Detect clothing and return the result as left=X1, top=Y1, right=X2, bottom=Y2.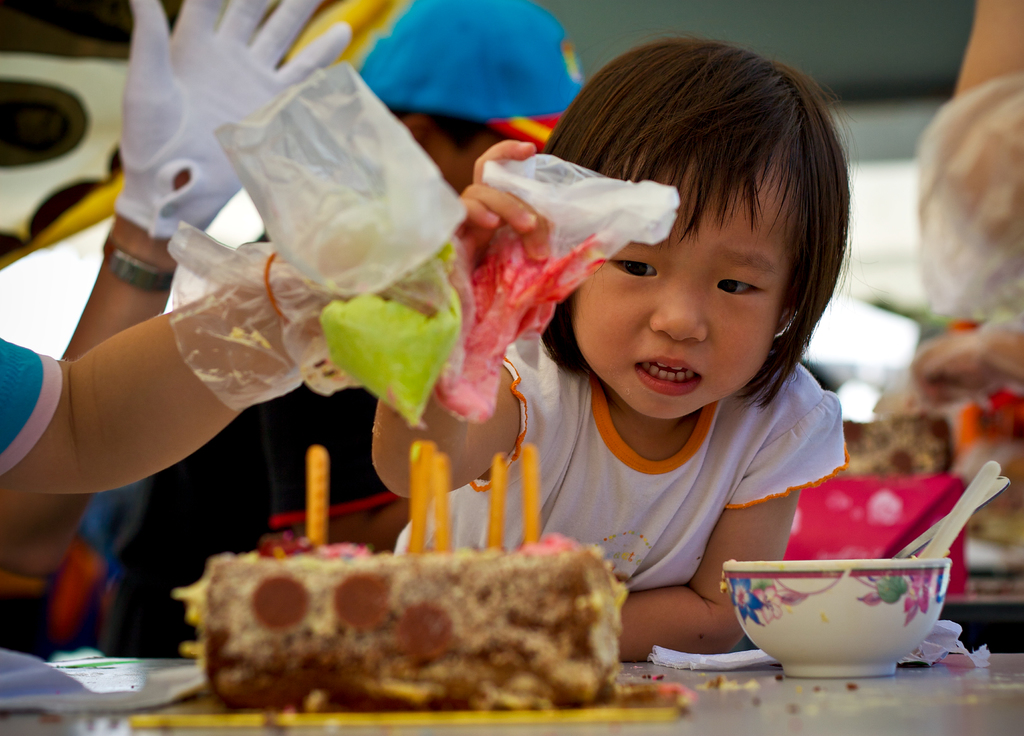
left=0, top=324, right=63, bottom=479.
